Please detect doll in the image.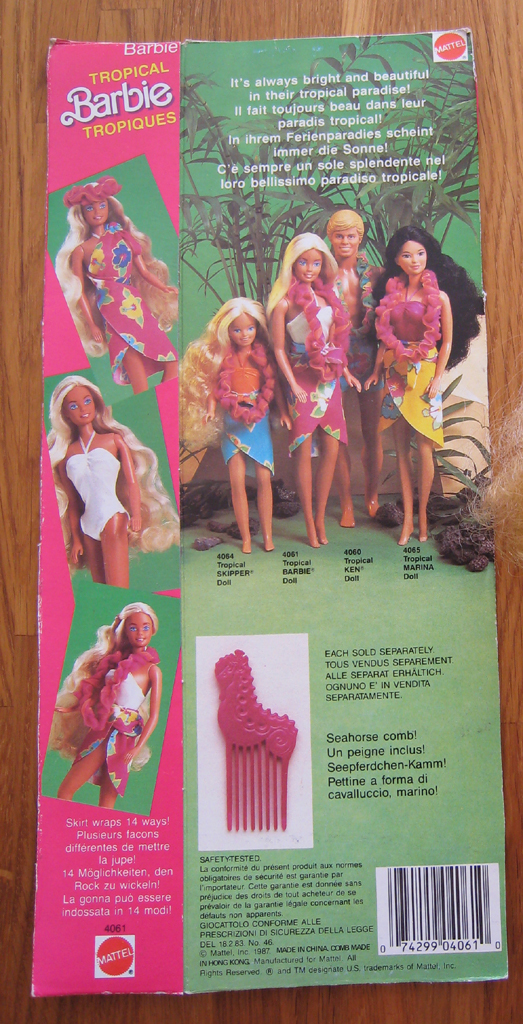
select_region(52, 377, 178, 589).
